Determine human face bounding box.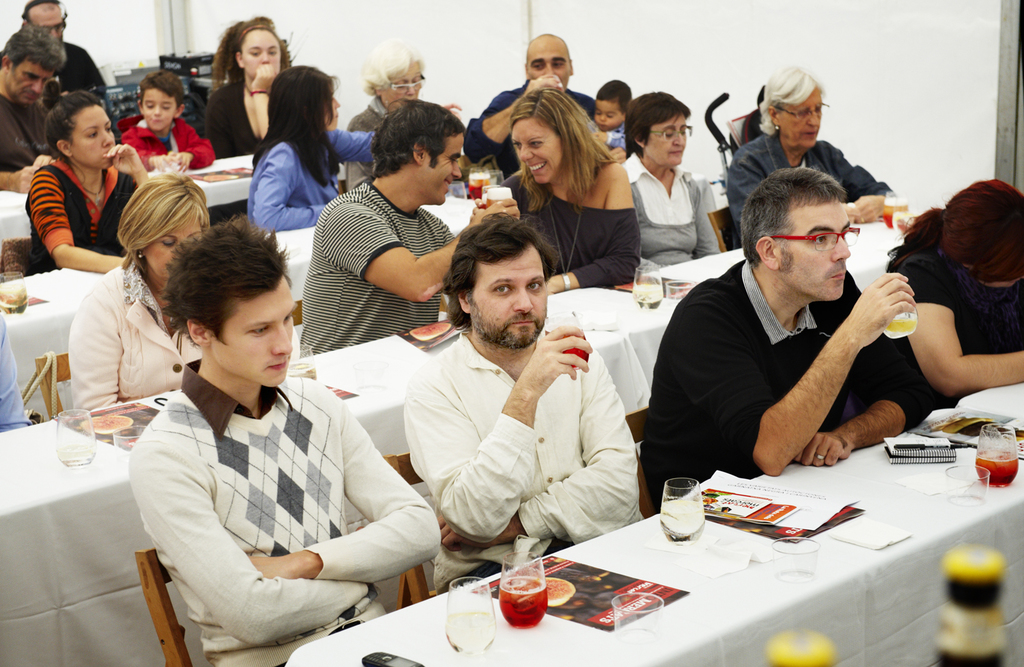
Determined: [x1=143, y1=218, x2=203, y2=278].
